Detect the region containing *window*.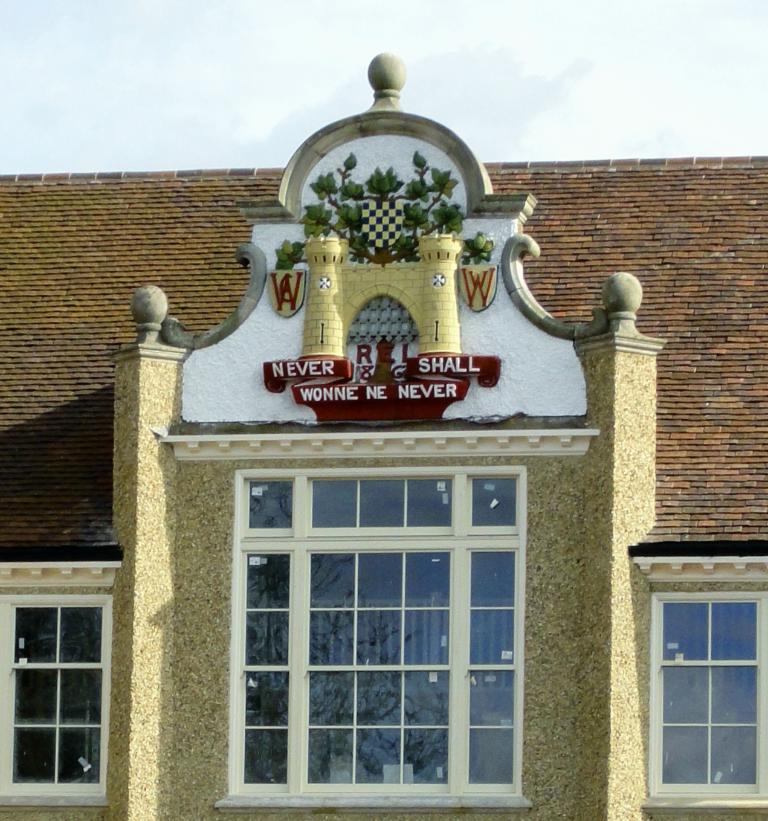
left=648, top=590, right=767, bottom=808.
